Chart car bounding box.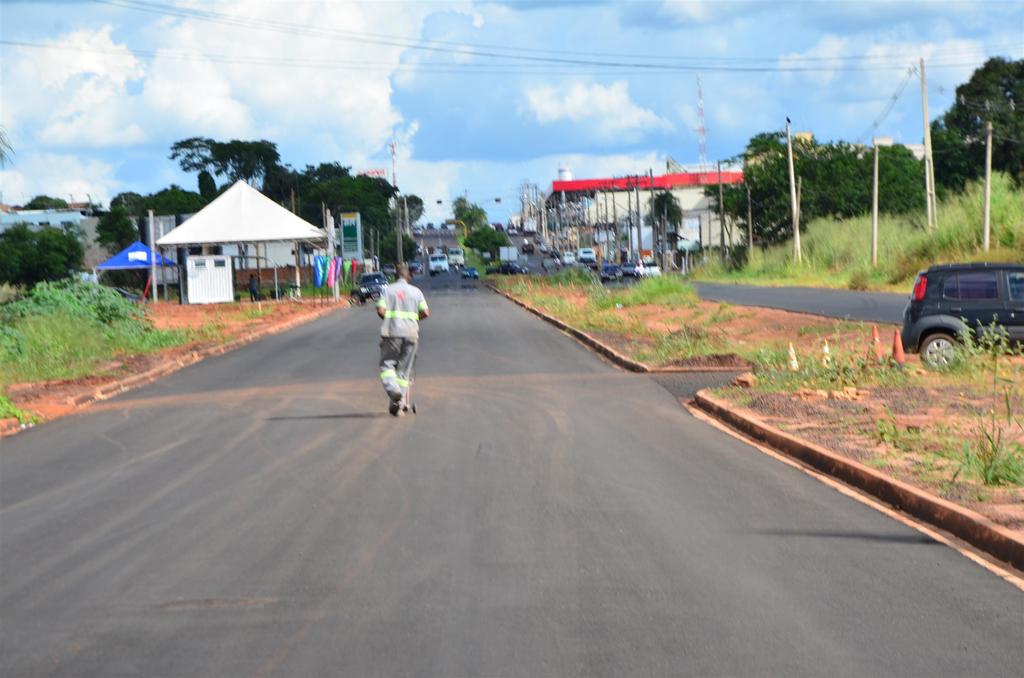
Charted: (left=563, top=246, right=573, bottom=257).
